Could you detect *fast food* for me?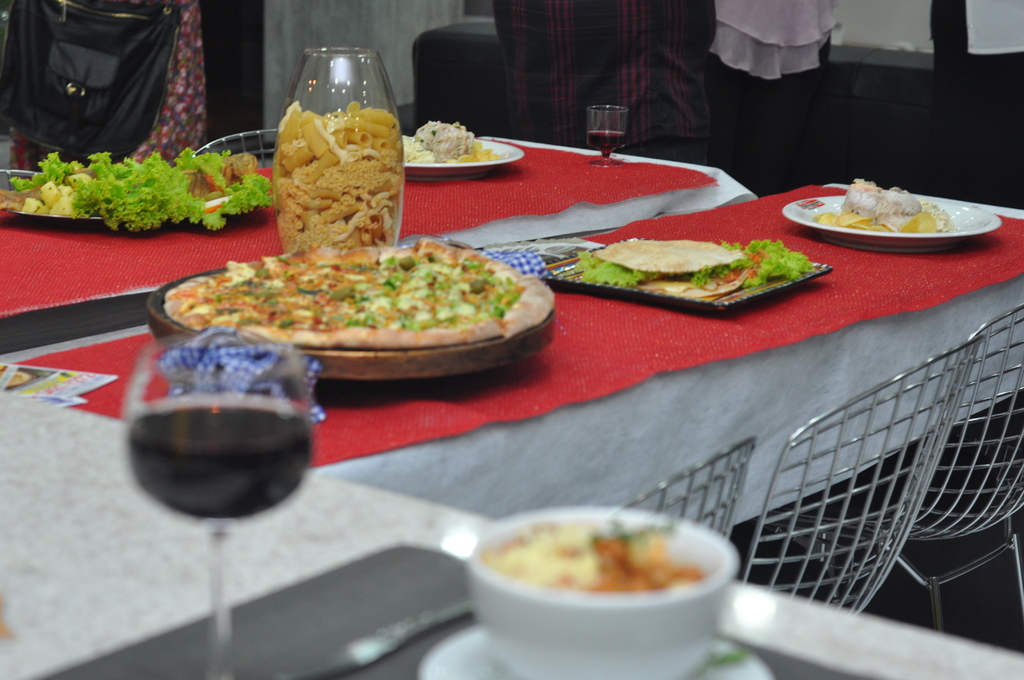
Detection result: (812, 210, 888, 227).
